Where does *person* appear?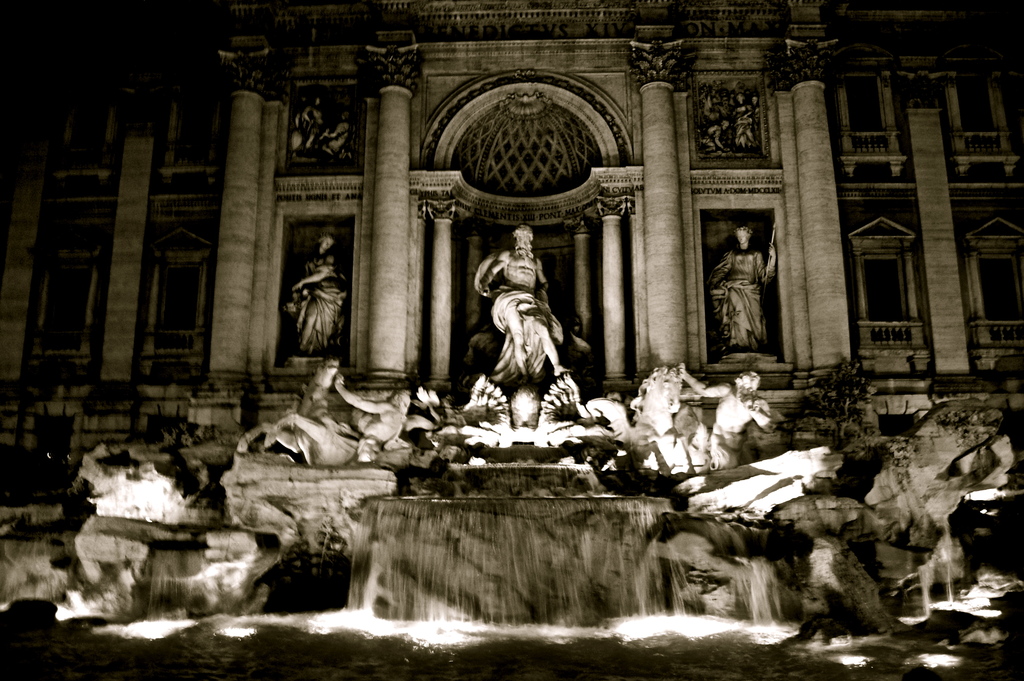
Appears at 711 202 790 378.
